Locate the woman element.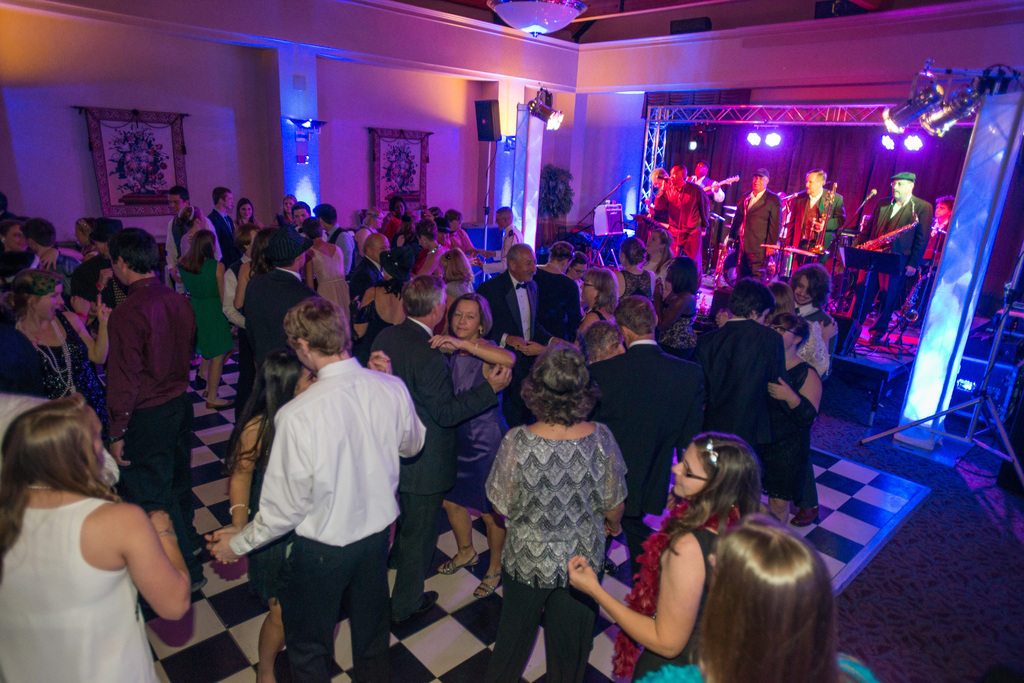
Element bbox: bbox=[639, 229, 673, 291].
